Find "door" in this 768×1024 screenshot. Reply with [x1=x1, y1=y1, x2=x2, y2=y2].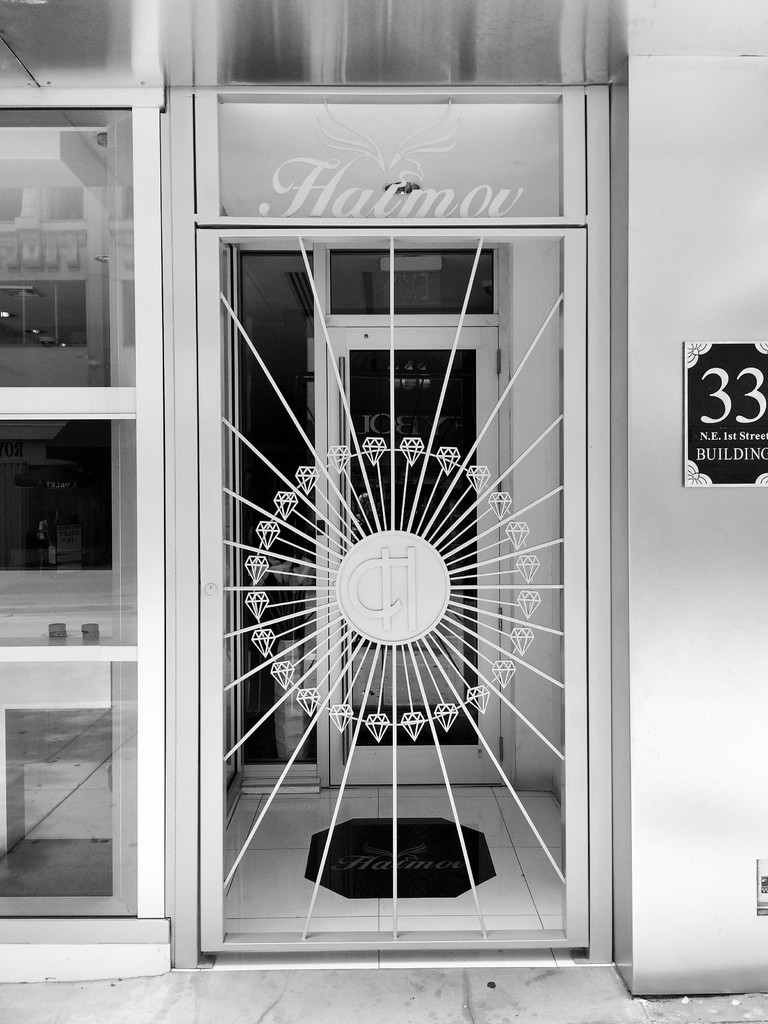
[x1=184, y1=81, x2=598, y2=895].
